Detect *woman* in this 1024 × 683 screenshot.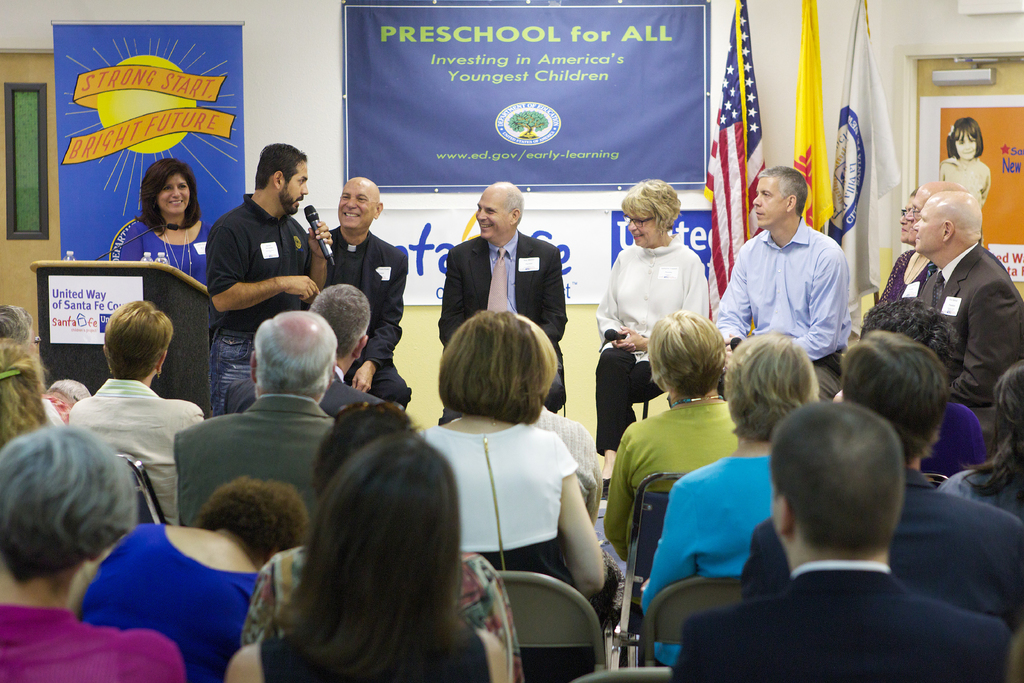
Detection: <box>80,476,308,682</box>.
